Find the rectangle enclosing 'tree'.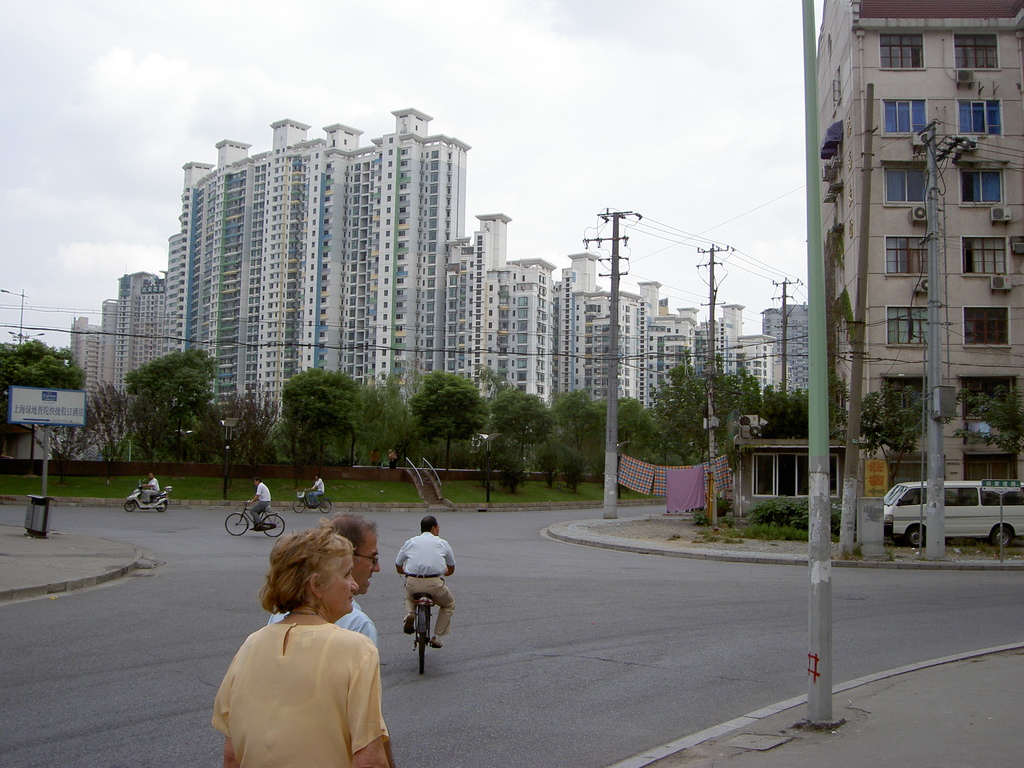
locate(856, 385, 880, 466).
